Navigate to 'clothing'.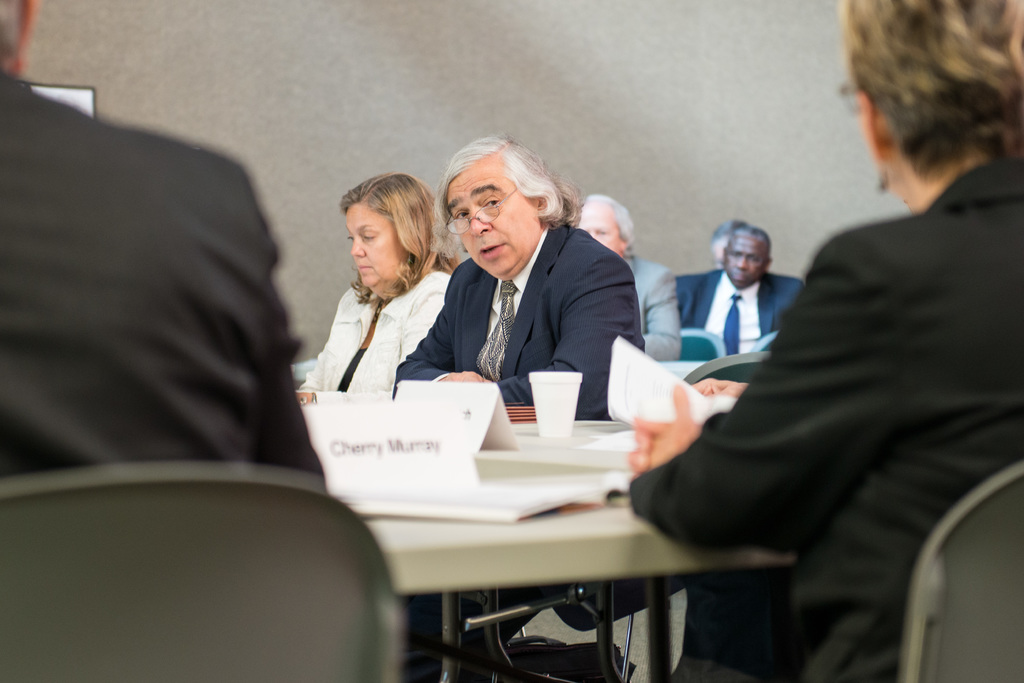
Navigation target: bbox(0, 61, 327, 494).
